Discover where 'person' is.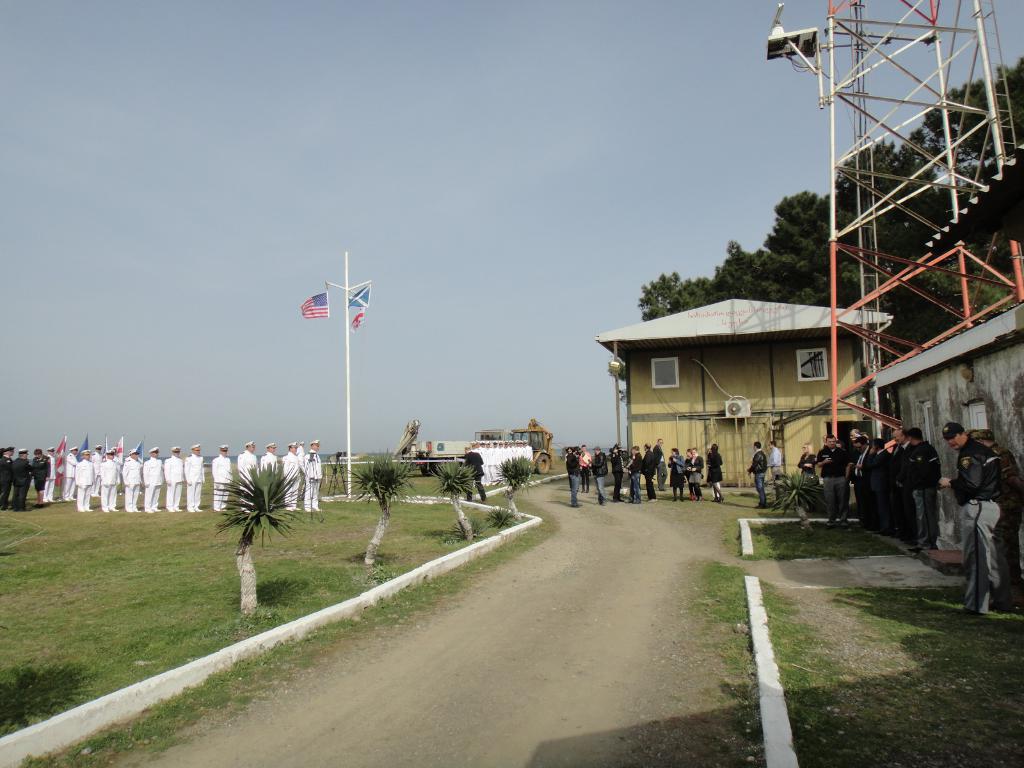
Discovered at pyautogui.locateOnScreen(305, 437, 321, 511).
